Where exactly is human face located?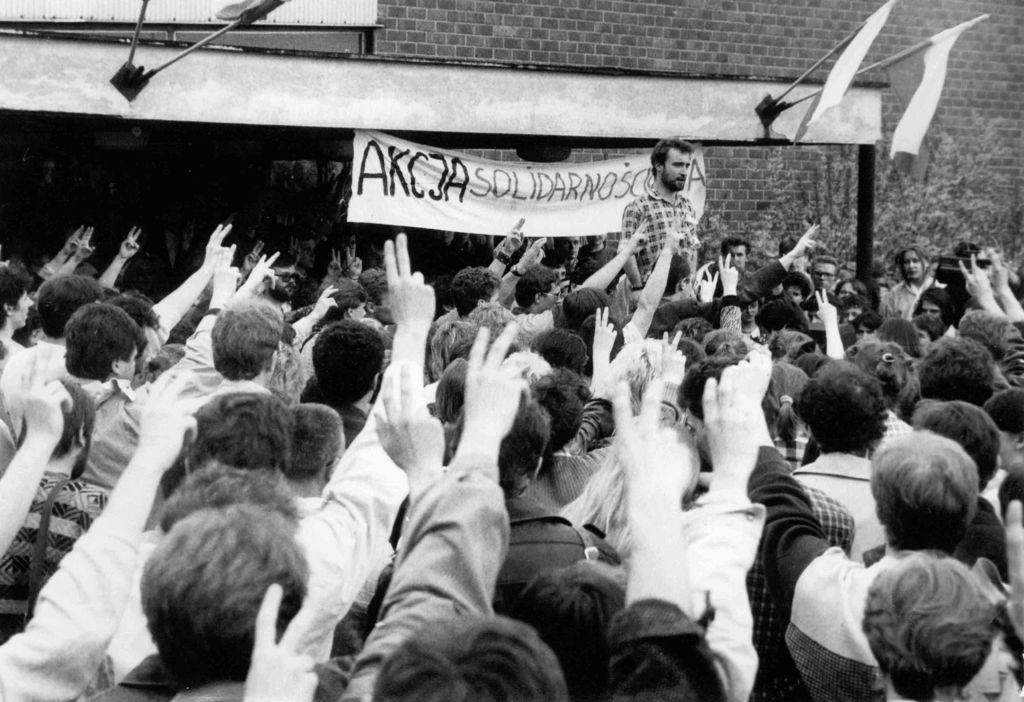
Its bounding box is x1=11, y1=292, x2=33, y2=326.
